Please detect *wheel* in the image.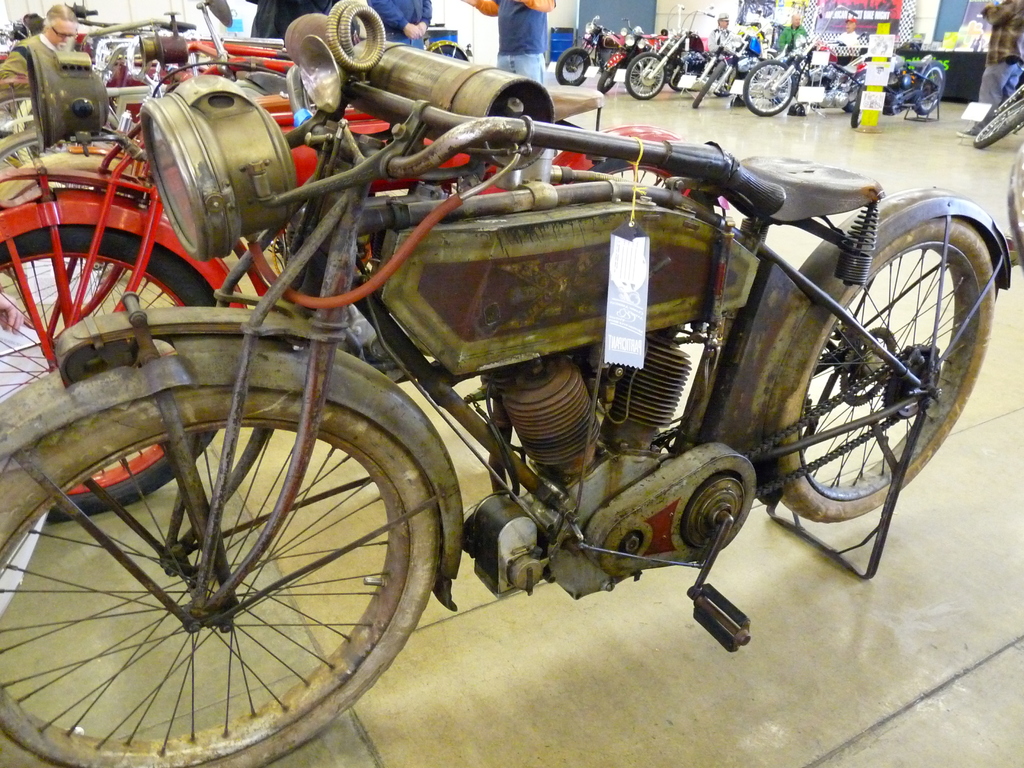
locate(767, 211, 989, 524).
